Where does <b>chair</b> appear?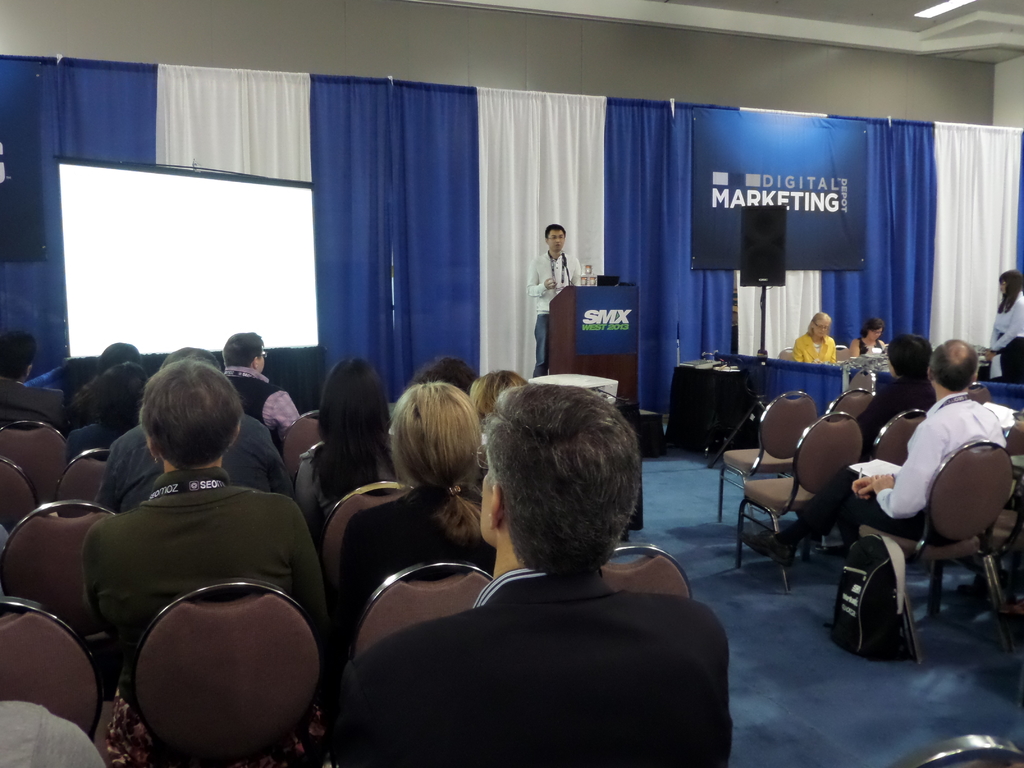
Appears at pyautogui.locateOnScreen(715, 395, 826, 523).
